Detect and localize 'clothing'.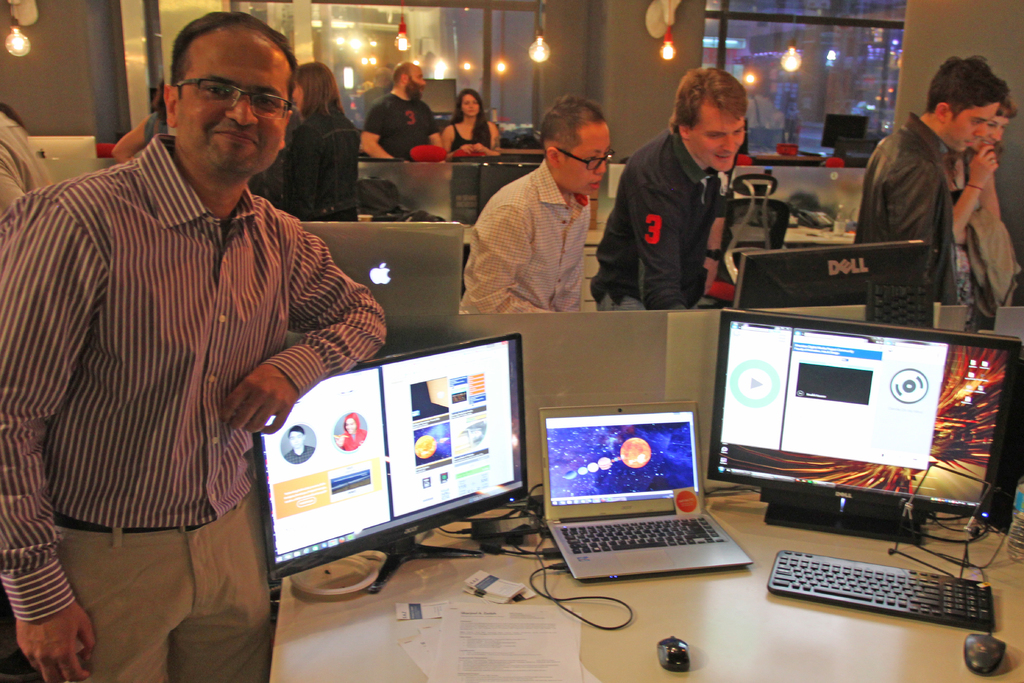
Localized at <box>838,110,968,297</box>.
